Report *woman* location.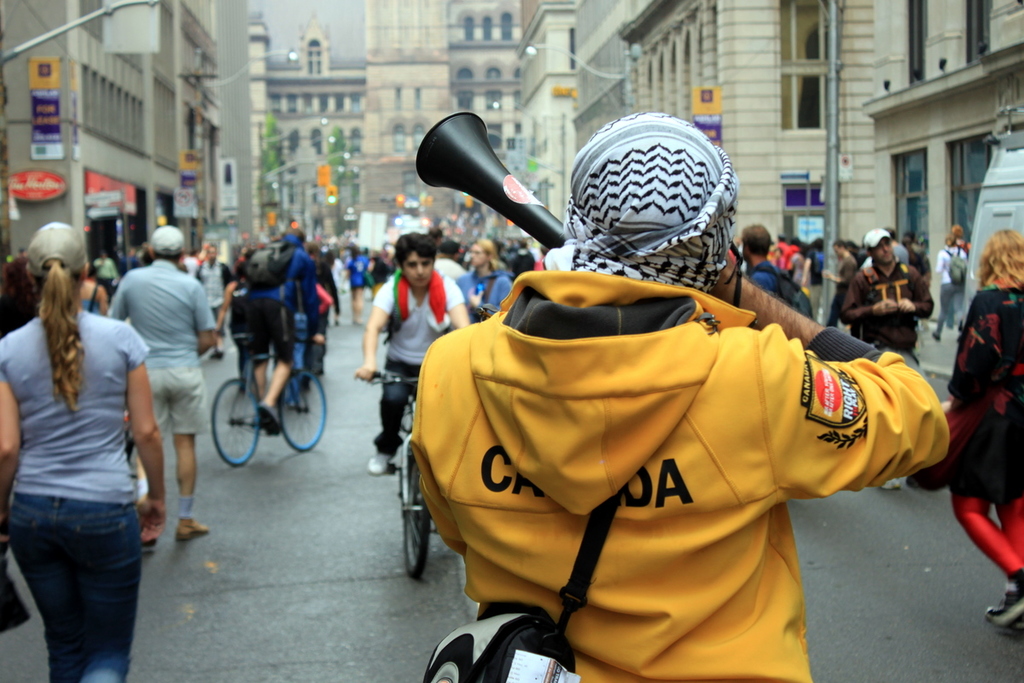
Report: x1=4, y1=219, x2=167, y2=676.
